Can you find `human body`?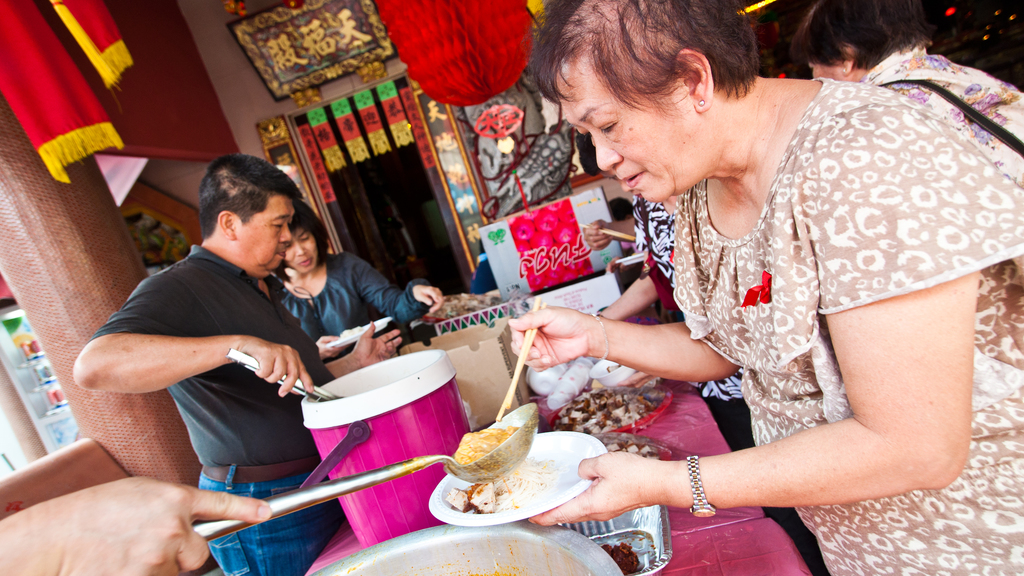
Yes, bounding box: box=[0, 469, 277, 575].
